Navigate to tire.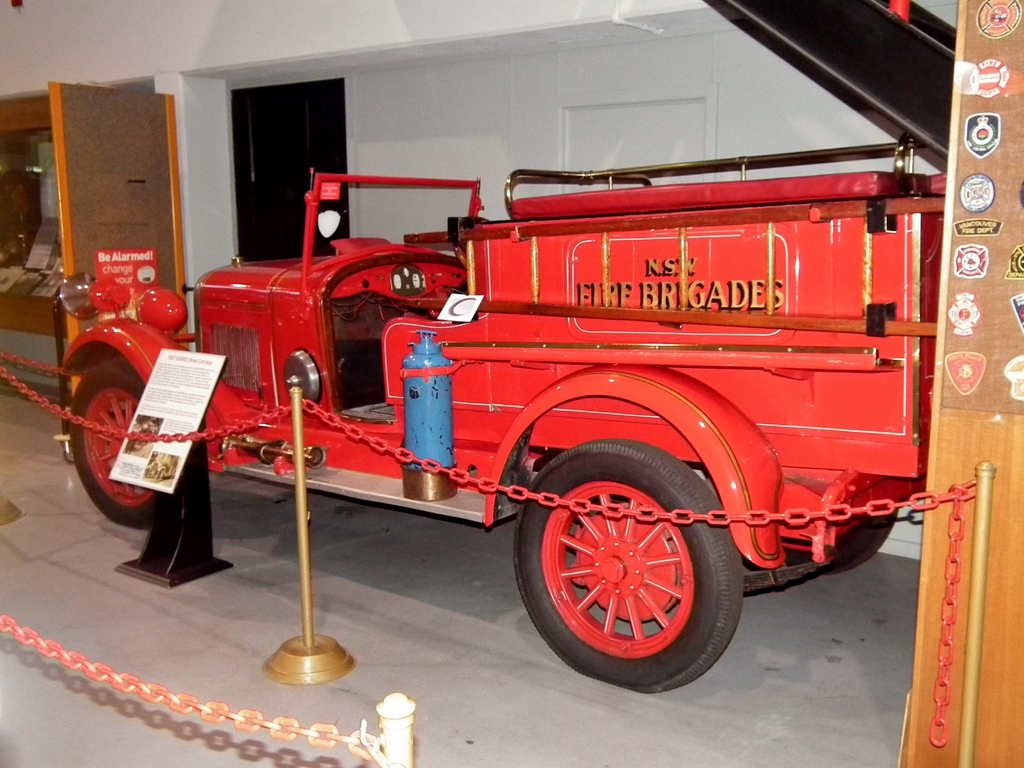
Navigation target: l=782, t=507, r=898, b=573.
